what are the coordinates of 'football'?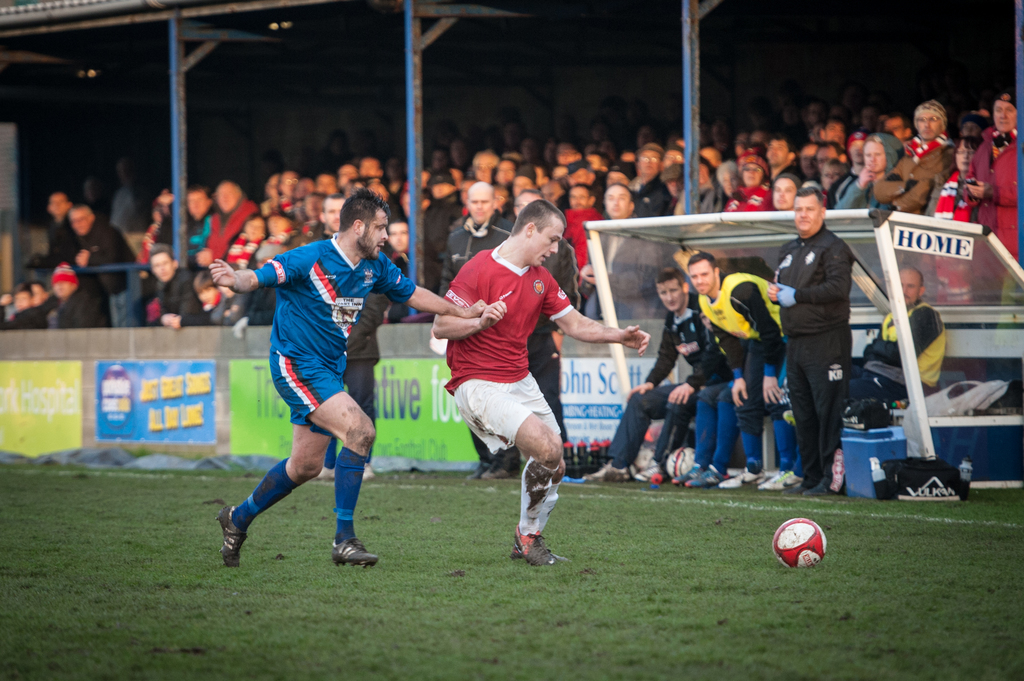
l=771, t=517, r=829, b=570.
